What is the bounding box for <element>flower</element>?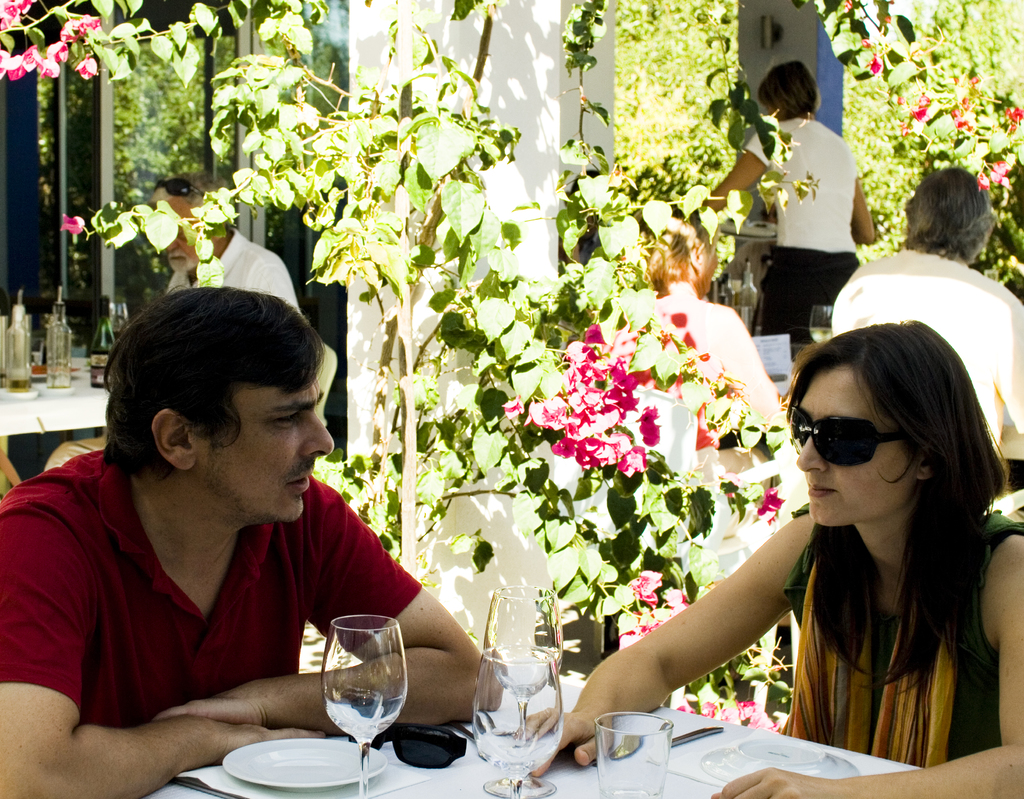
BBox(756, 486, 785, 522).
